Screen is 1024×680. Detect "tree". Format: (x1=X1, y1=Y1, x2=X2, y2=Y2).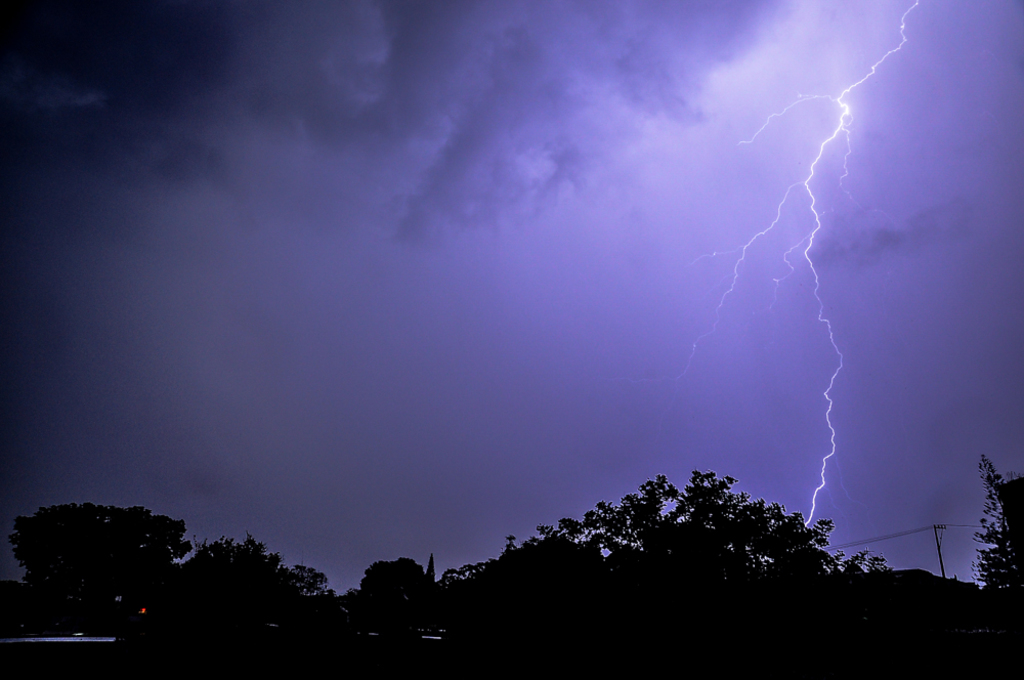
(x1=131, y1=459, x2=1023, y2=679).
